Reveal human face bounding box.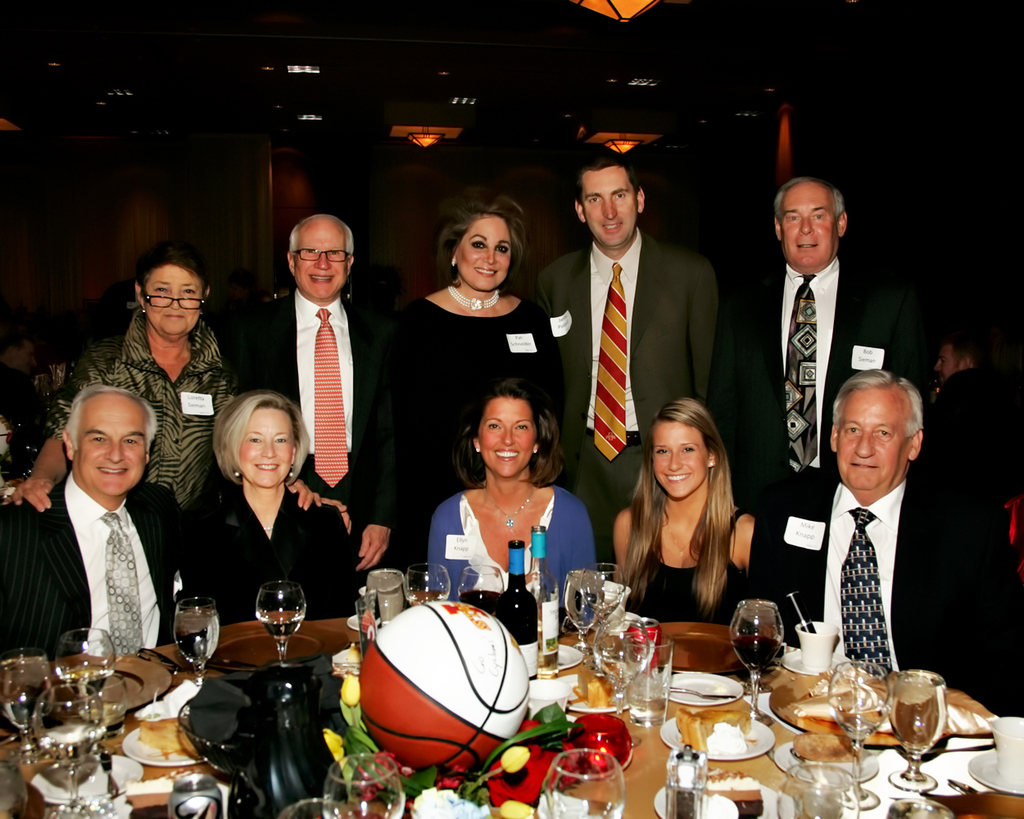
Revealed: {"left": 461, "top": 216, "right": 511, "bottom": 293}.
